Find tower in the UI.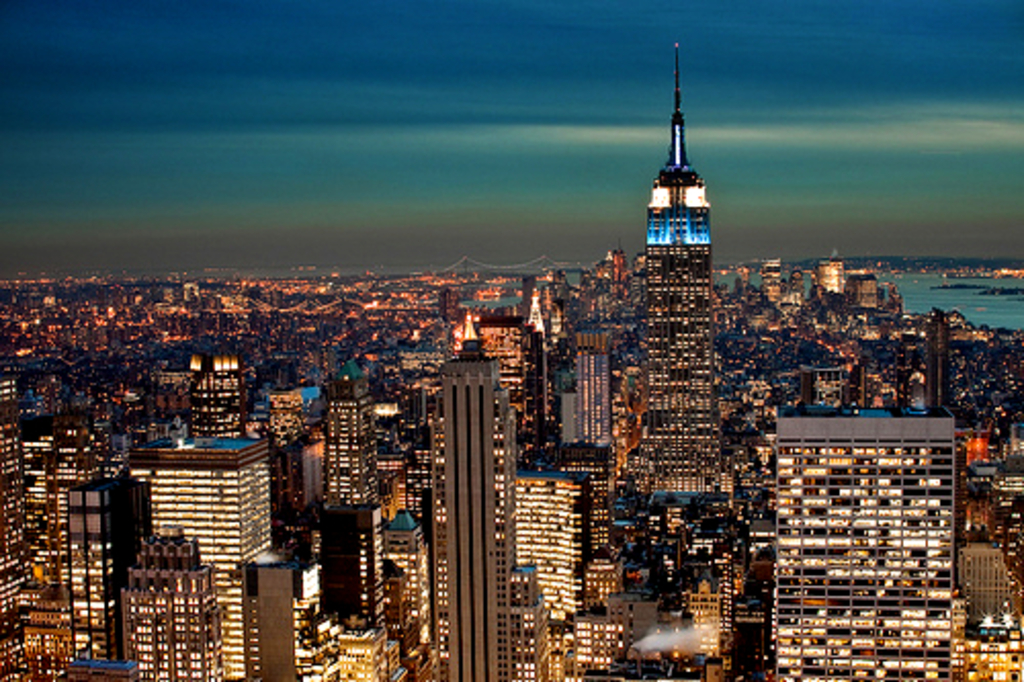
UI element at [x1=594, y1=498, x2=631, y2=678].
